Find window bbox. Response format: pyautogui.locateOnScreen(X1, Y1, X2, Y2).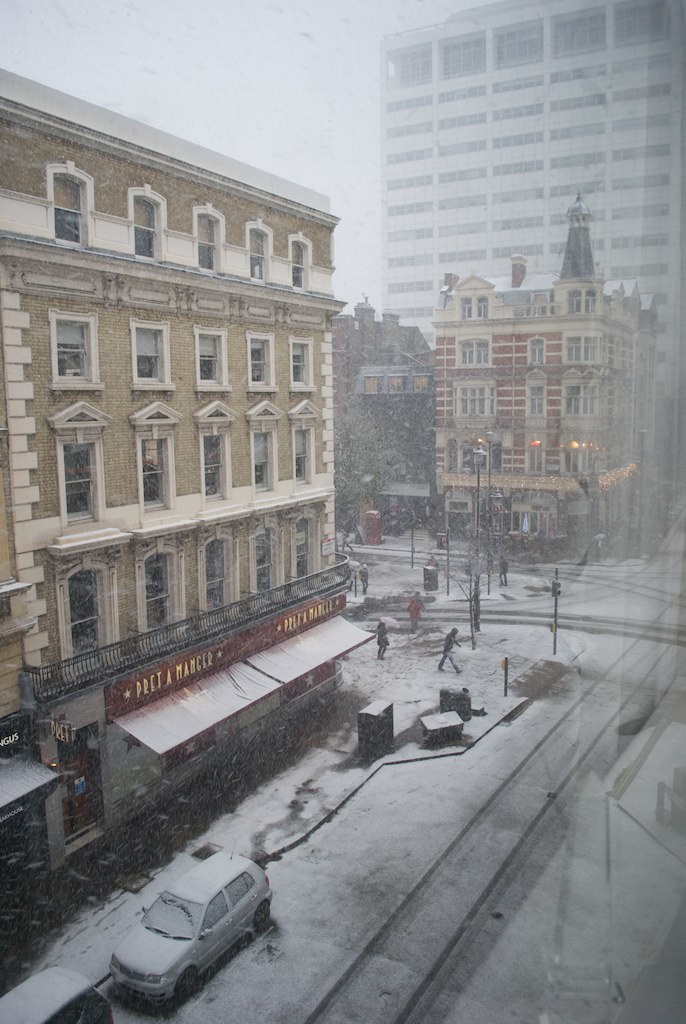
pyautogui.locateOnScreen(137, 542, 190, 648).
